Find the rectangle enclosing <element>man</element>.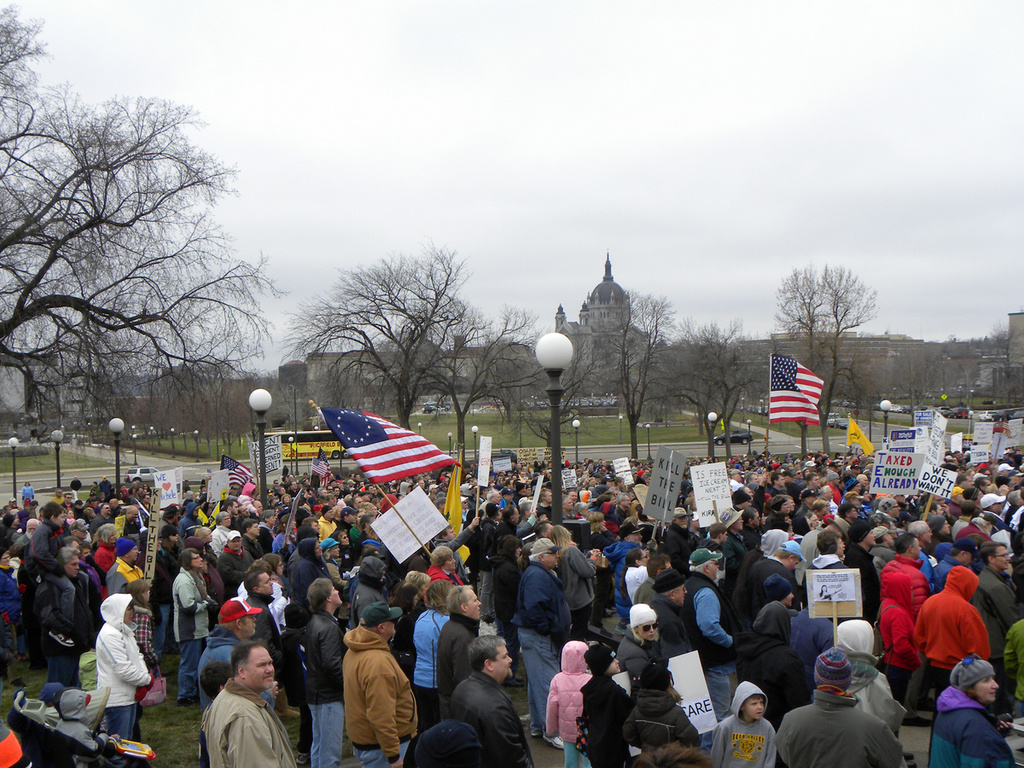
detection(338, 603, 418, 767).
